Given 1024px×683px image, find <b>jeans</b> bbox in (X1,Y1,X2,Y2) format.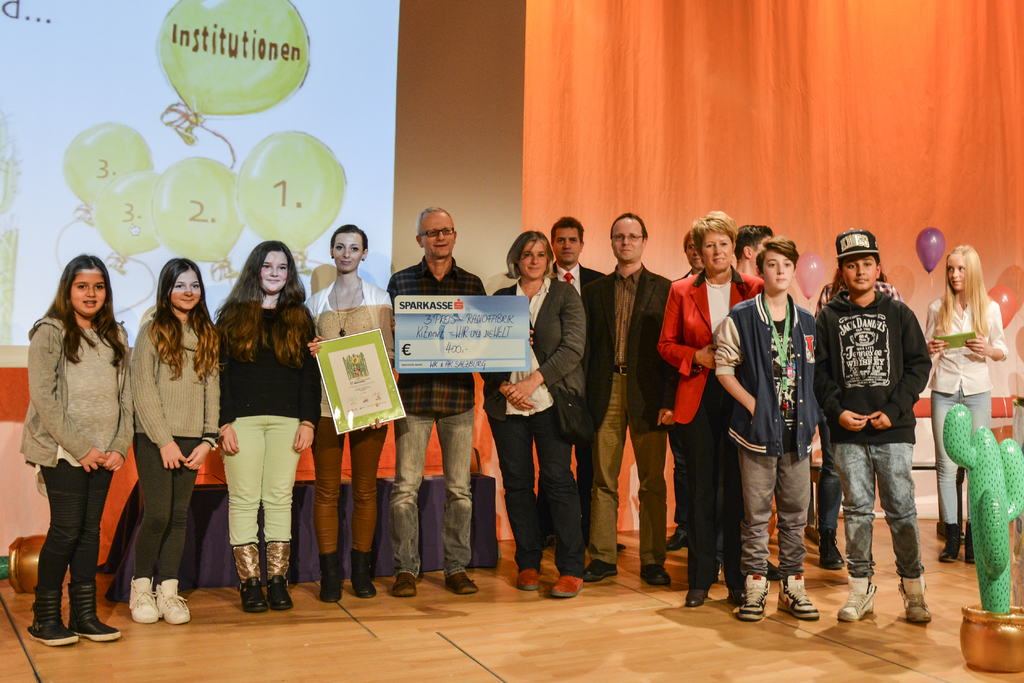
(932,391,991,525).
